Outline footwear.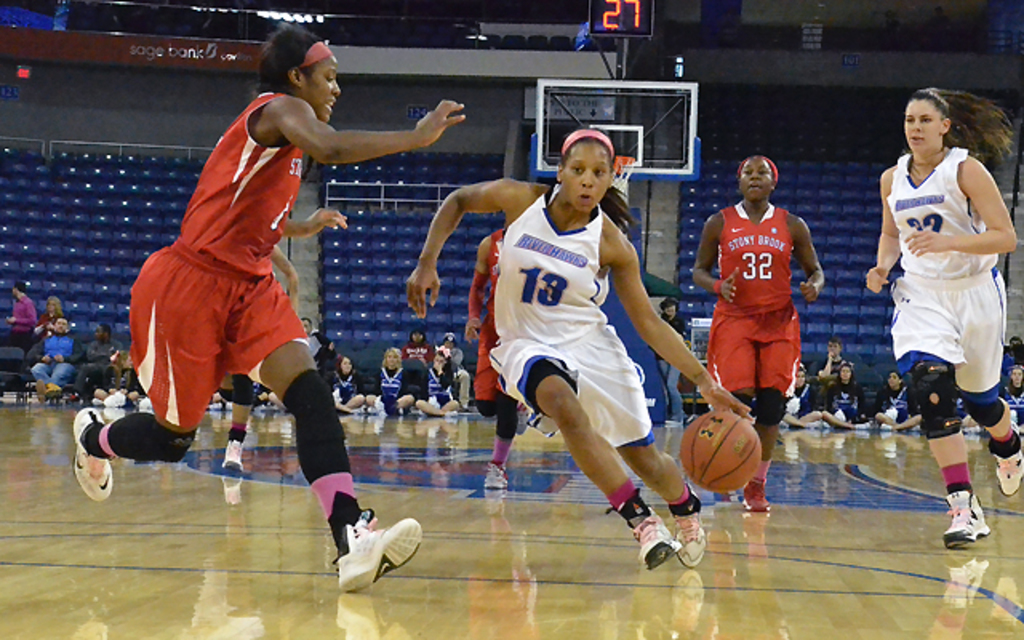
Outline: Rect(218, 438, 246, 474).
